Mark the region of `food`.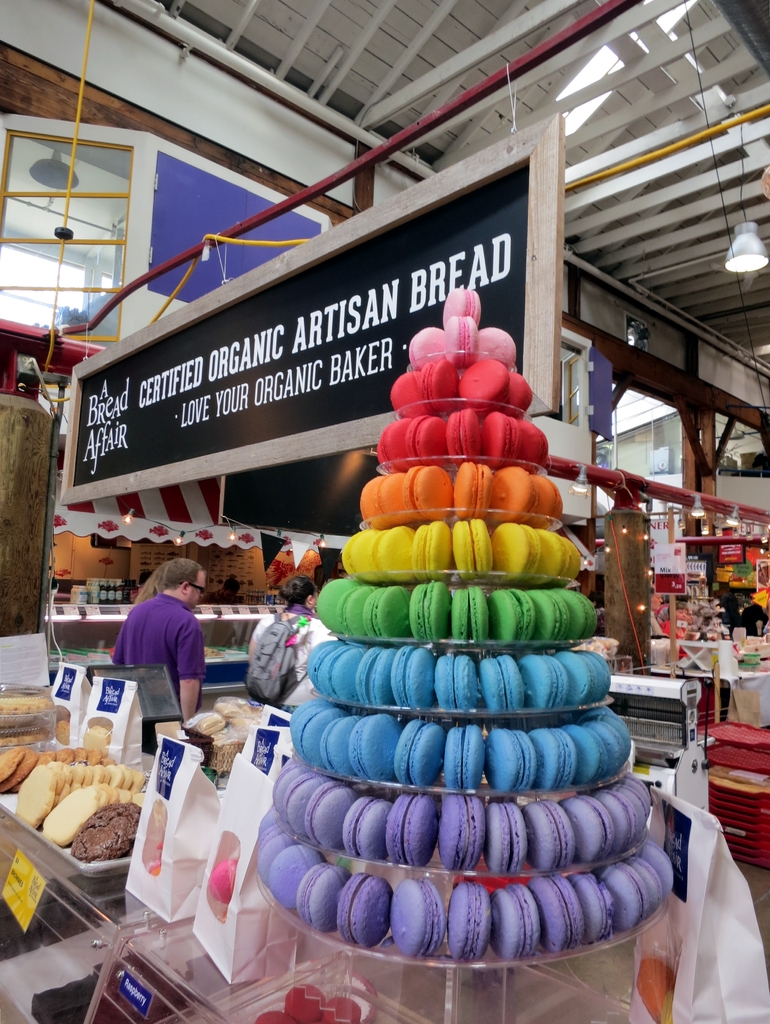
Region: crop(404, 416, 454, 468).
